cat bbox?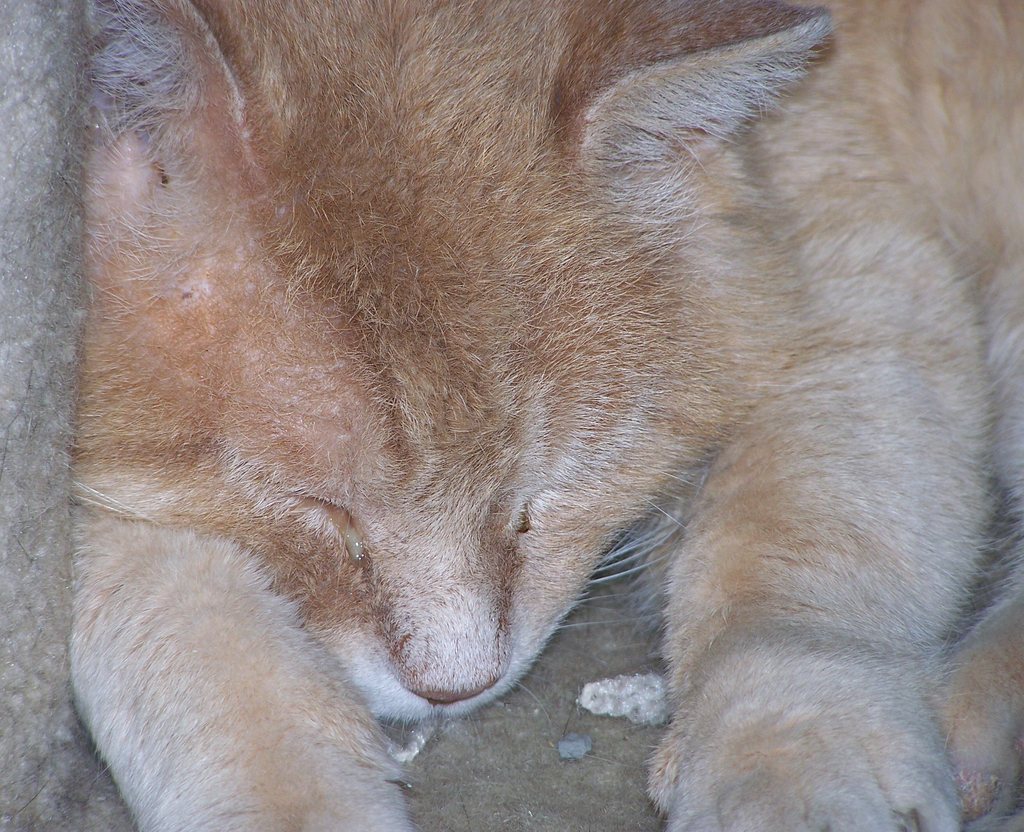
bbox=[72, 0, 1023, 831]
